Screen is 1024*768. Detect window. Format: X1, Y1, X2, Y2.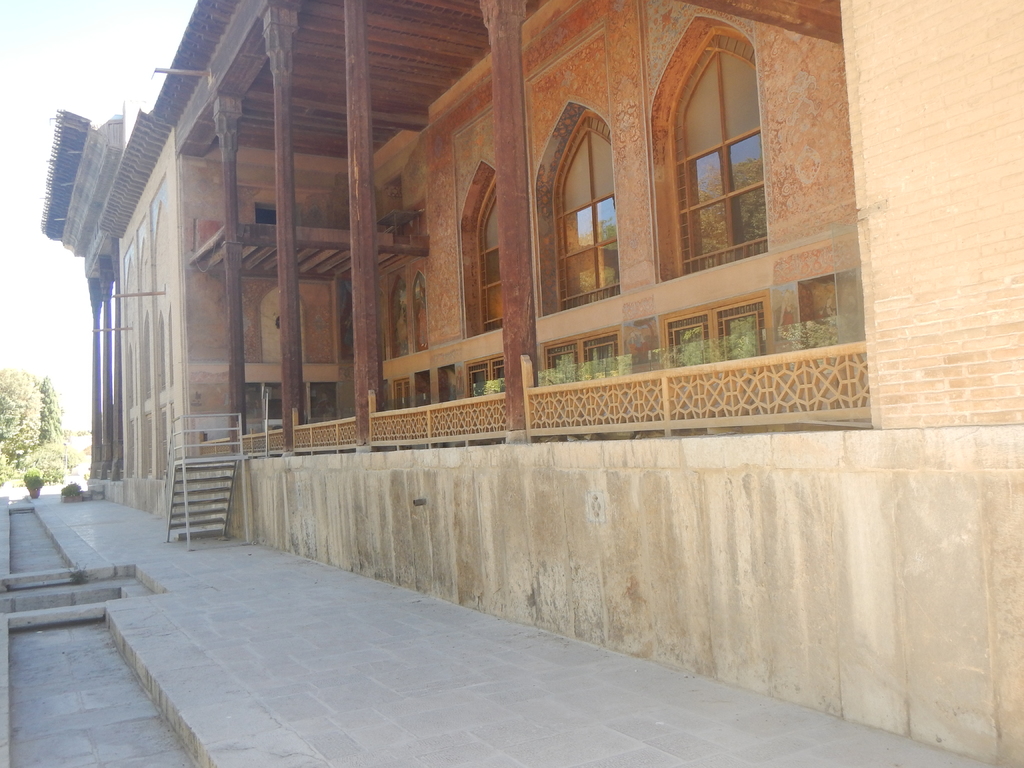
391, 276, 412, 360.
